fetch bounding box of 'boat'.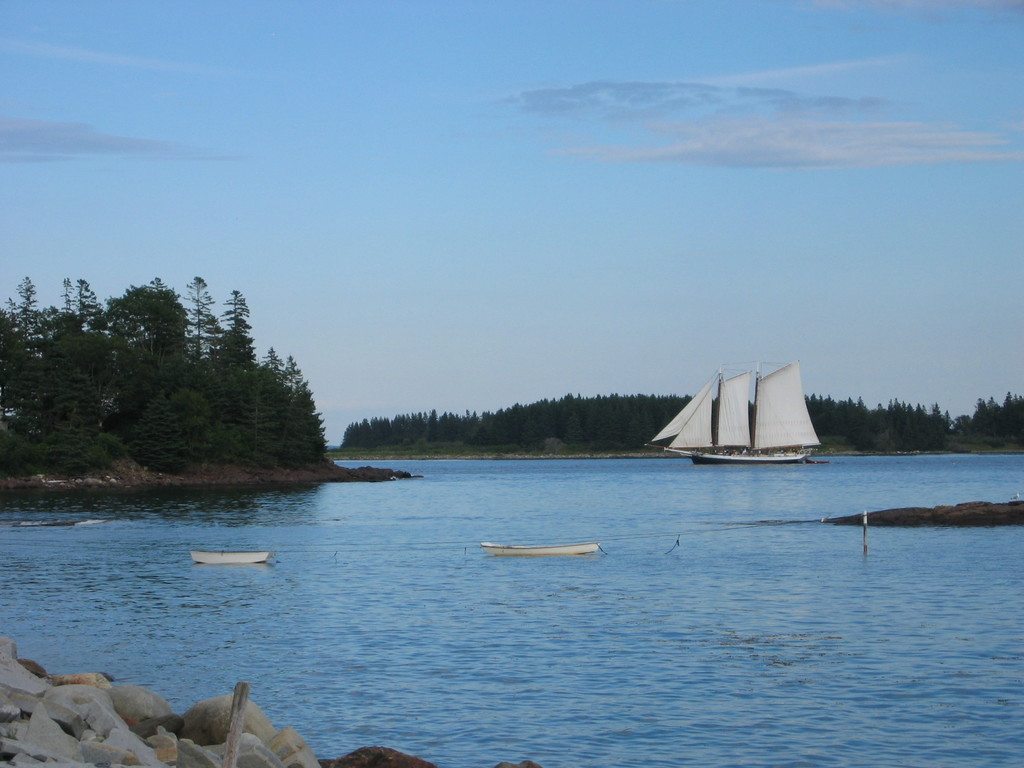
Bbox: x1=190, y1=549, x2=272, y2=565.
